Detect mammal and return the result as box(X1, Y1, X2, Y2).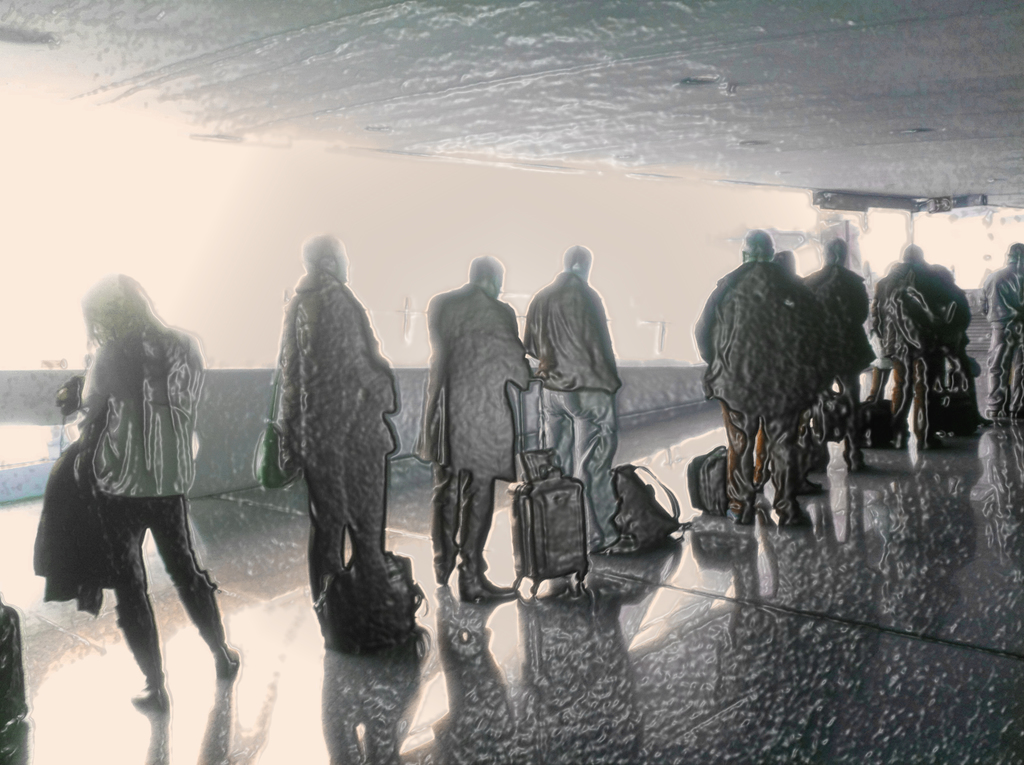
box(520, 240, 632, 549).
